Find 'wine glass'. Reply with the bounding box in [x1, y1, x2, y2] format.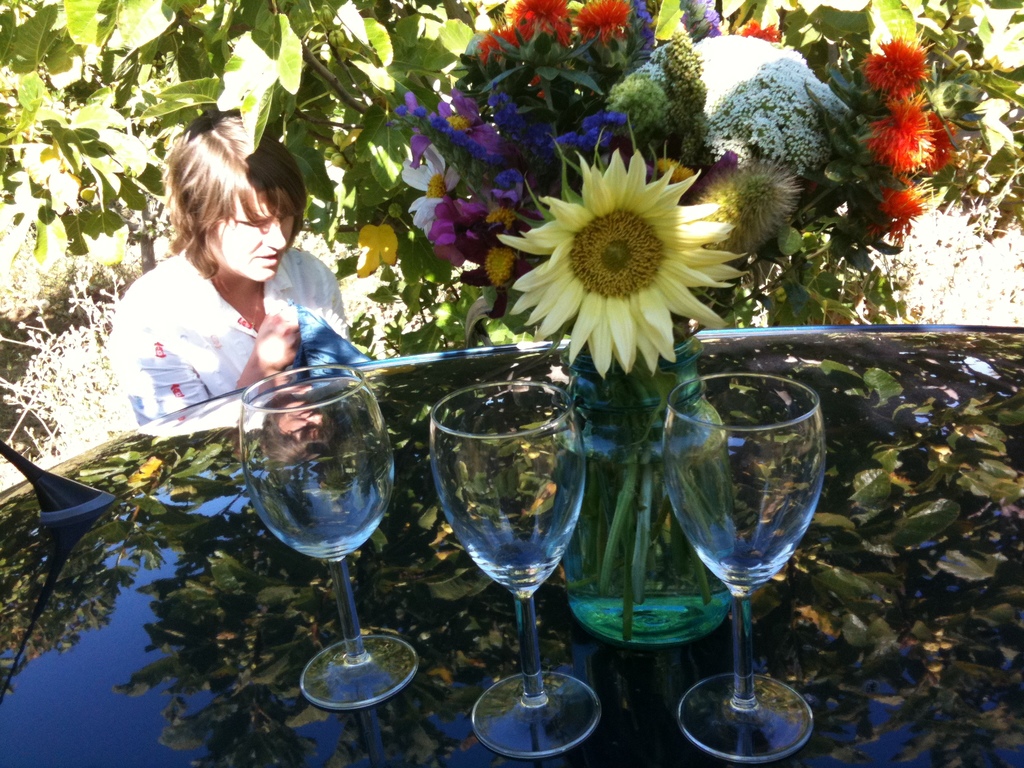
[239, 371, 394, 708].
